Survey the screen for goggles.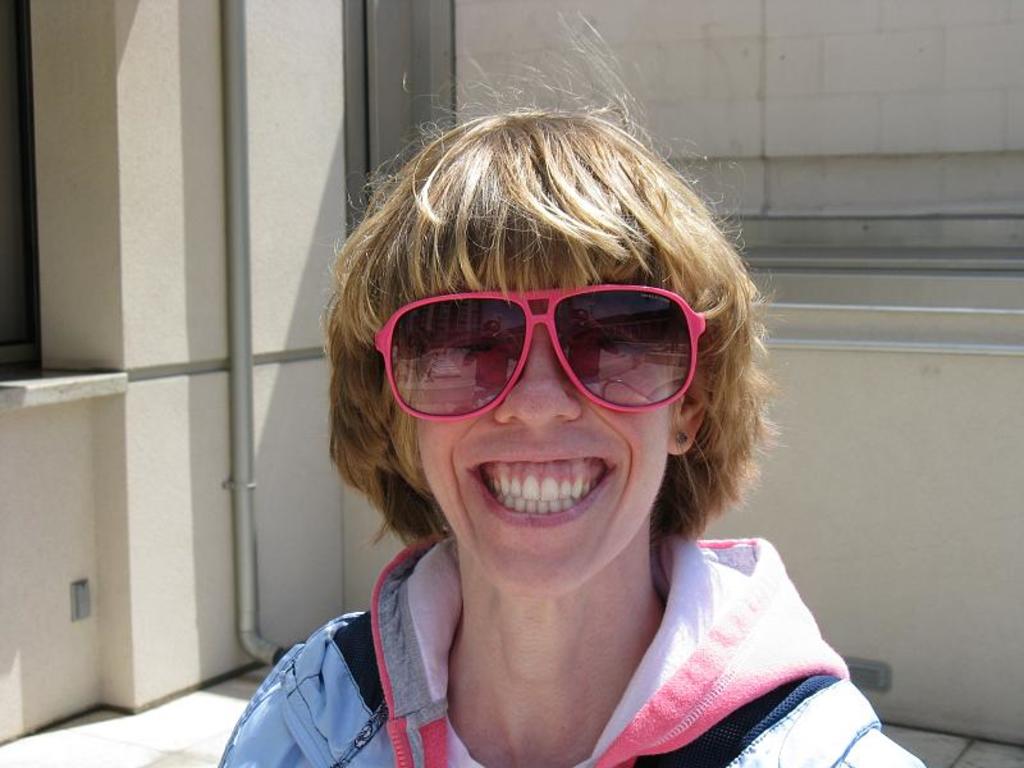
Survey found: {"left": 364, "top": 284, "right": 712, "bottom": 430}.
